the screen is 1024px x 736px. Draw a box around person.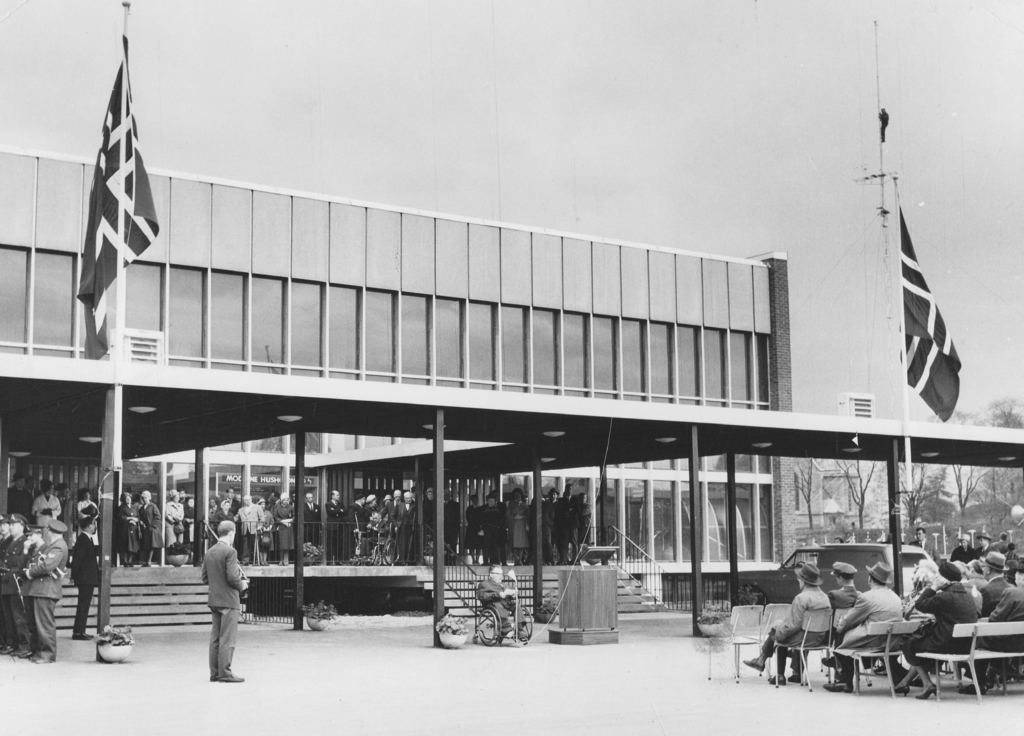
<box>513,490,532,562</box>.
